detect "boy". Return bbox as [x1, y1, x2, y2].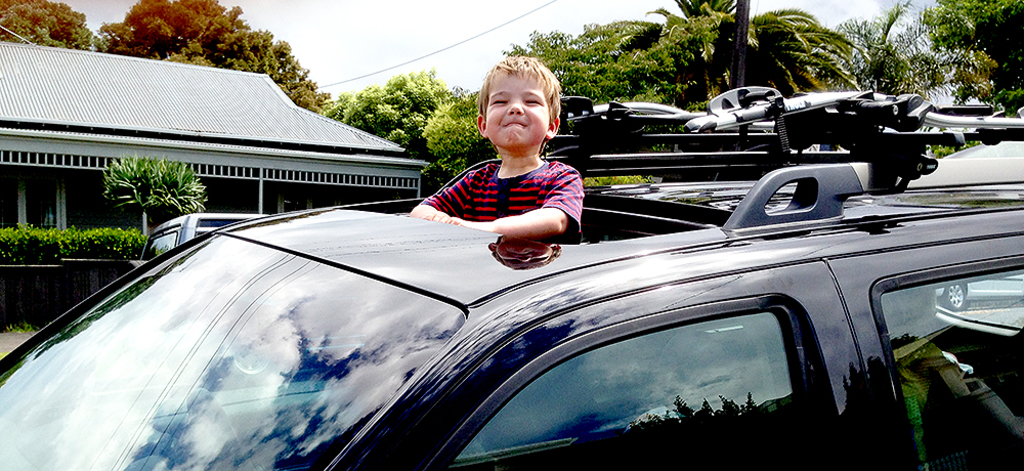
[398, 56, 603, 261].
